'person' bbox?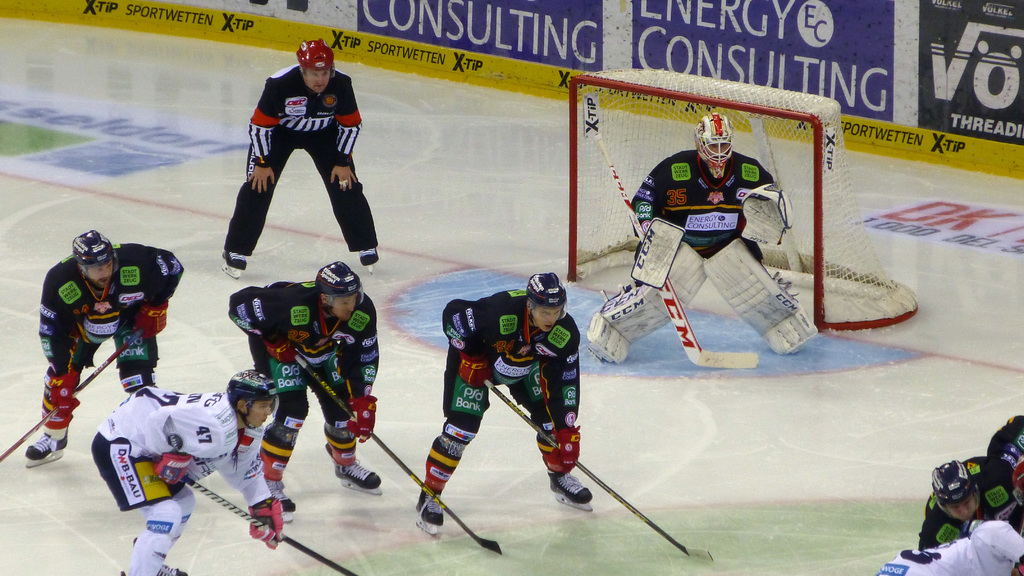
[x1=876, y1=521, x2=1023, y2=575]
